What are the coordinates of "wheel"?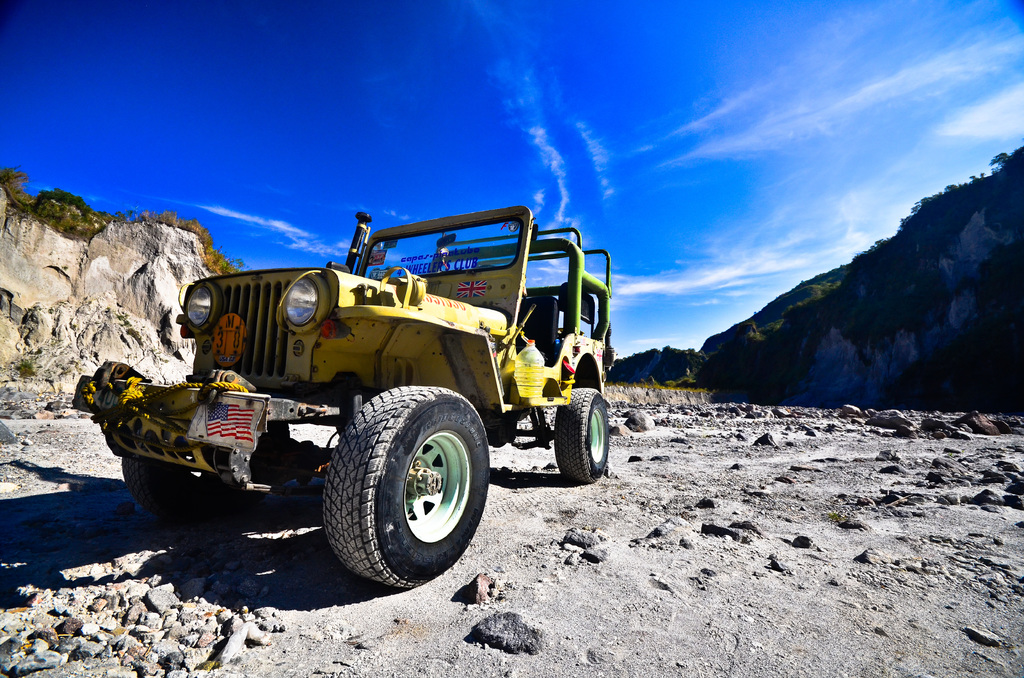
547, 387, 613, 484.
